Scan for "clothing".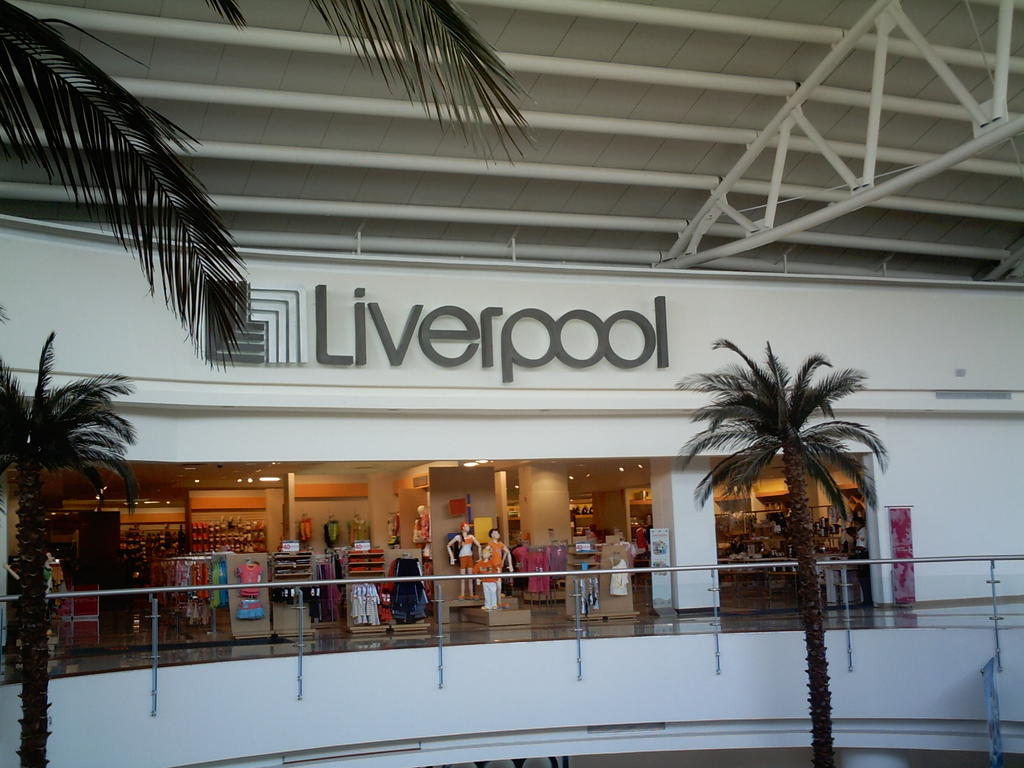
Scan result: pyautogui.locateOnScreen(239, 566, 268, 619).
